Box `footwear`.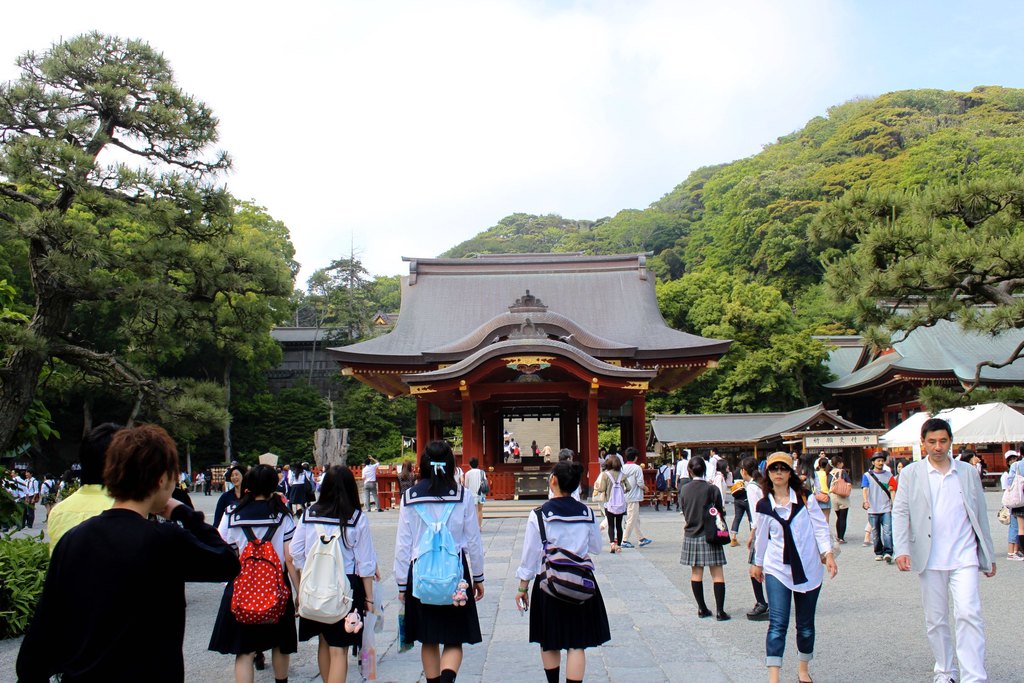
rect(697, 603, 712, 620).
